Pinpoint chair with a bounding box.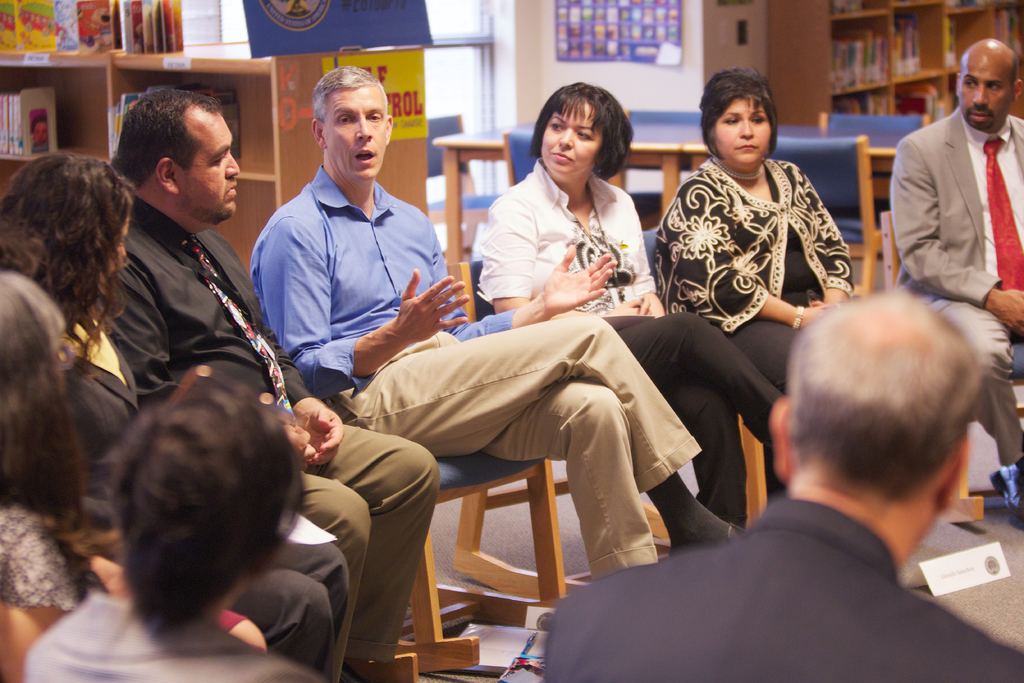
locate(504, 126, 665, 235).
